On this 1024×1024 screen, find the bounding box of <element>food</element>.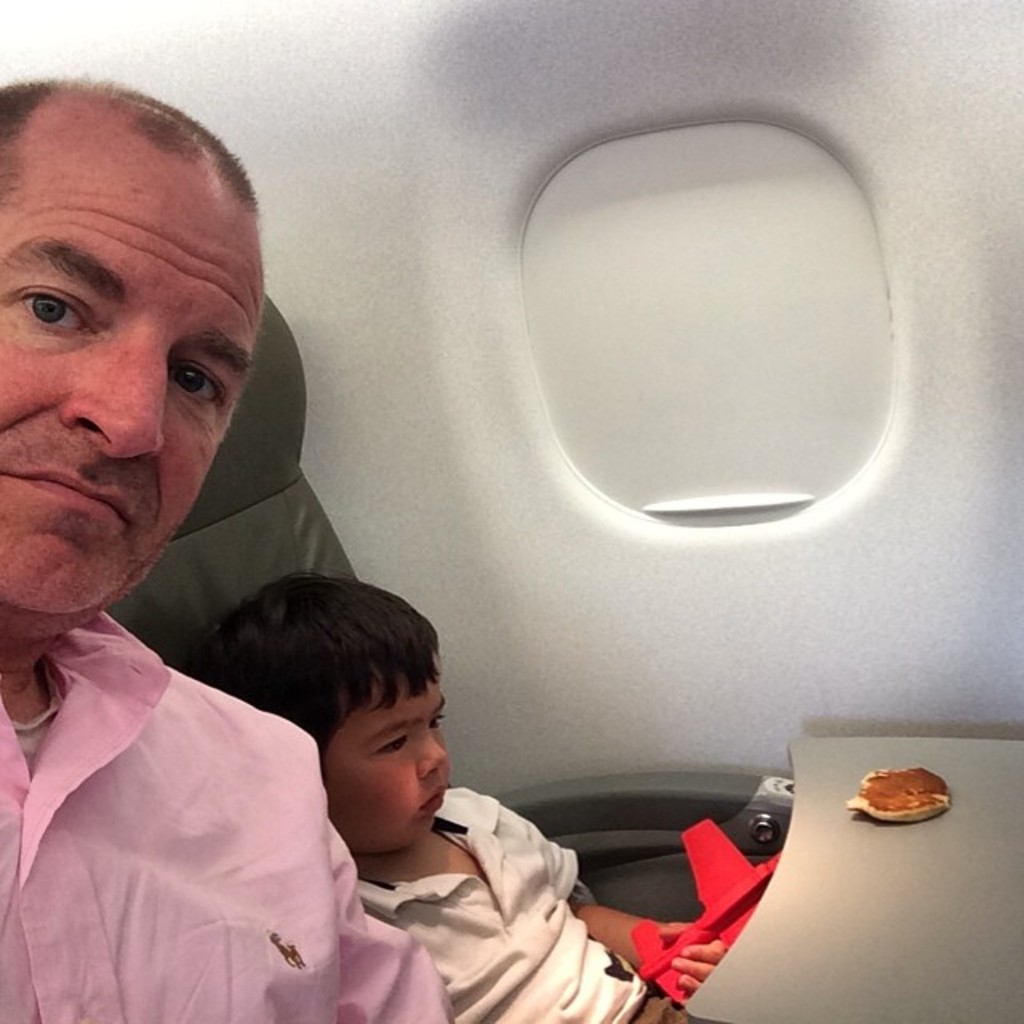
Bounding box: region(843, 768, 949, 822).
